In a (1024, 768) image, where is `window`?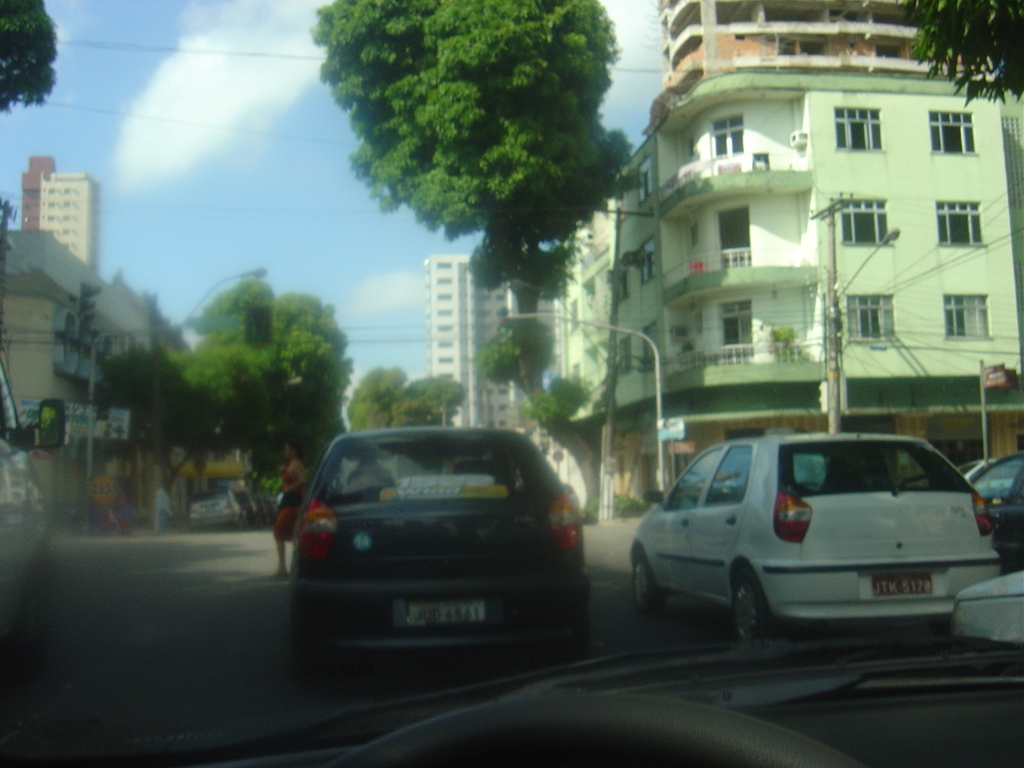
pyautogui.locateOnScreen(945, 286, 990, 331).
